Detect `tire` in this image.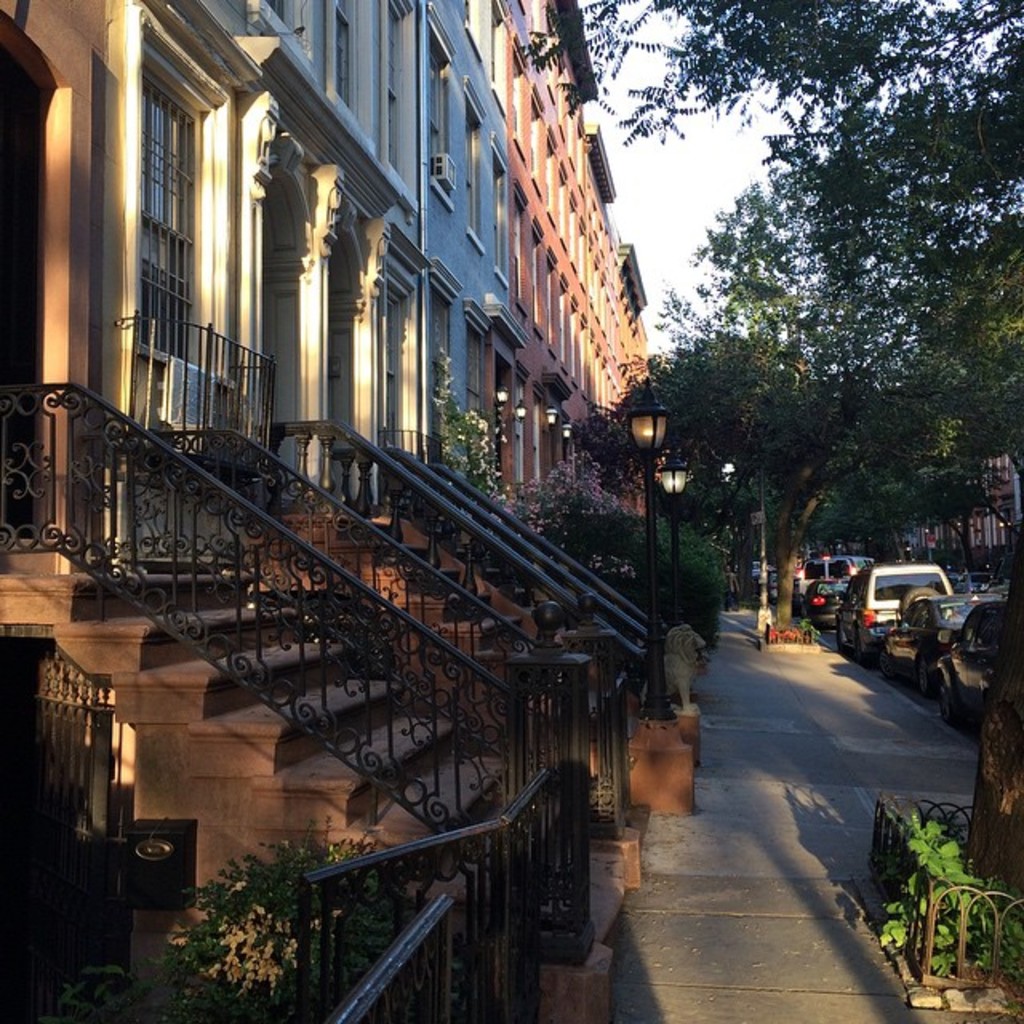
Detection: [795,602,811,622].
